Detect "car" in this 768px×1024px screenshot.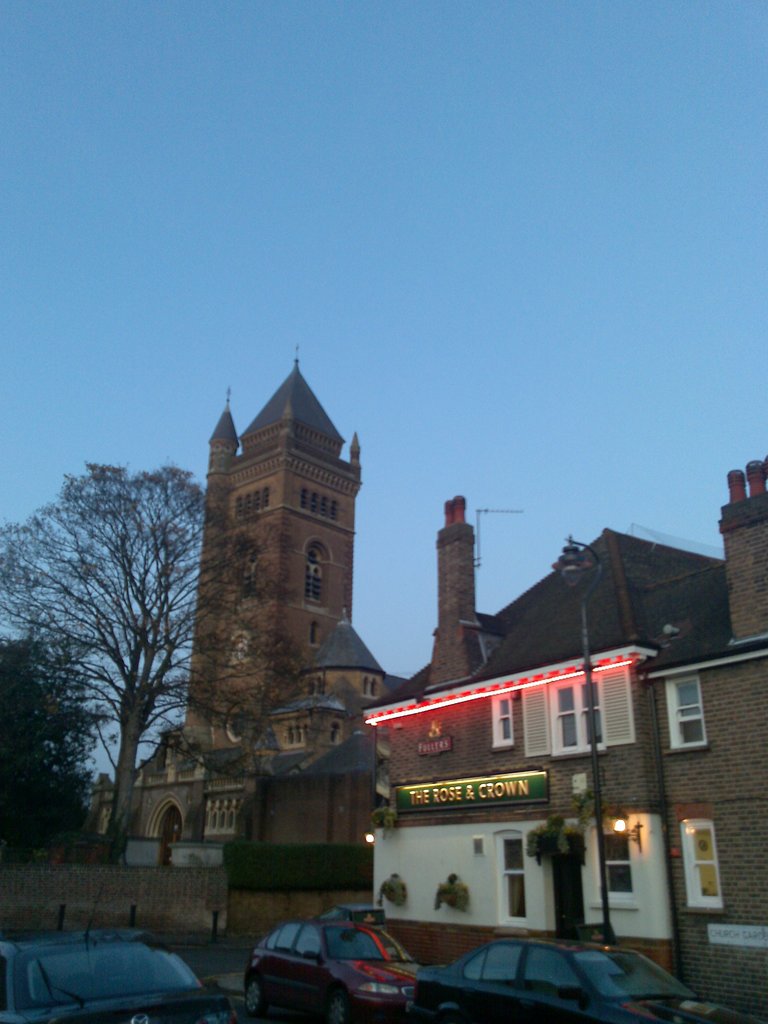
Detection: 0:930:227:1023.
